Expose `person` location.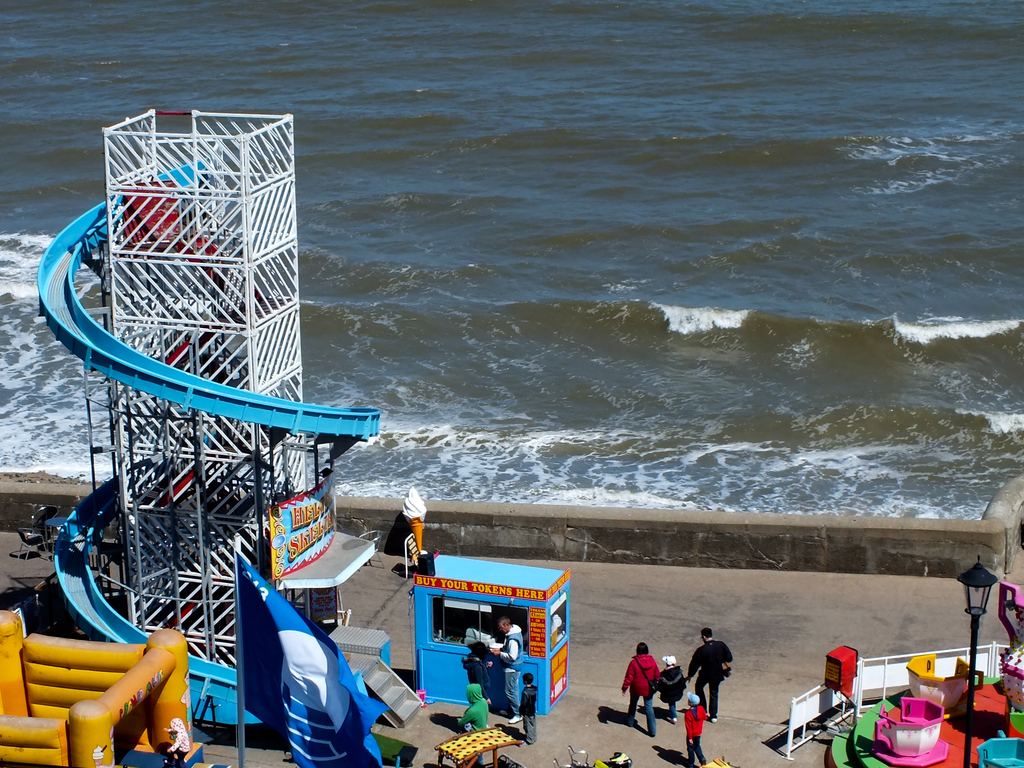
Exposed at (161, 718, 186, 767).
